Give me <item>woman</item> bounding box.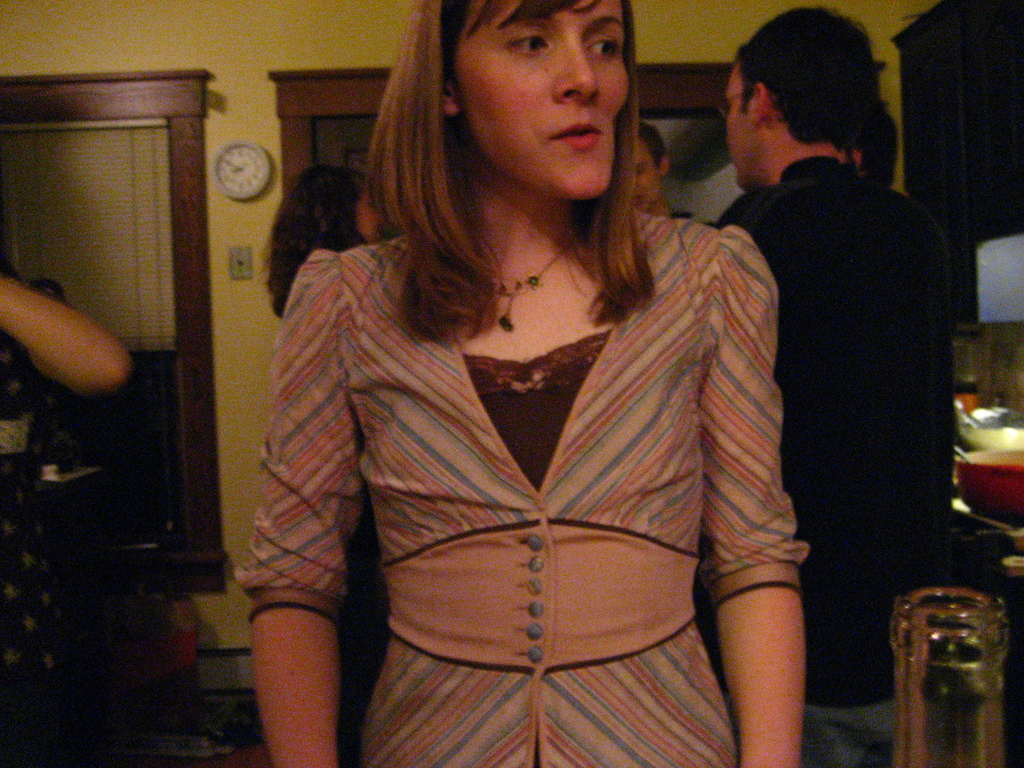
<bbox>221, 0, 825, 767</bbox>.
